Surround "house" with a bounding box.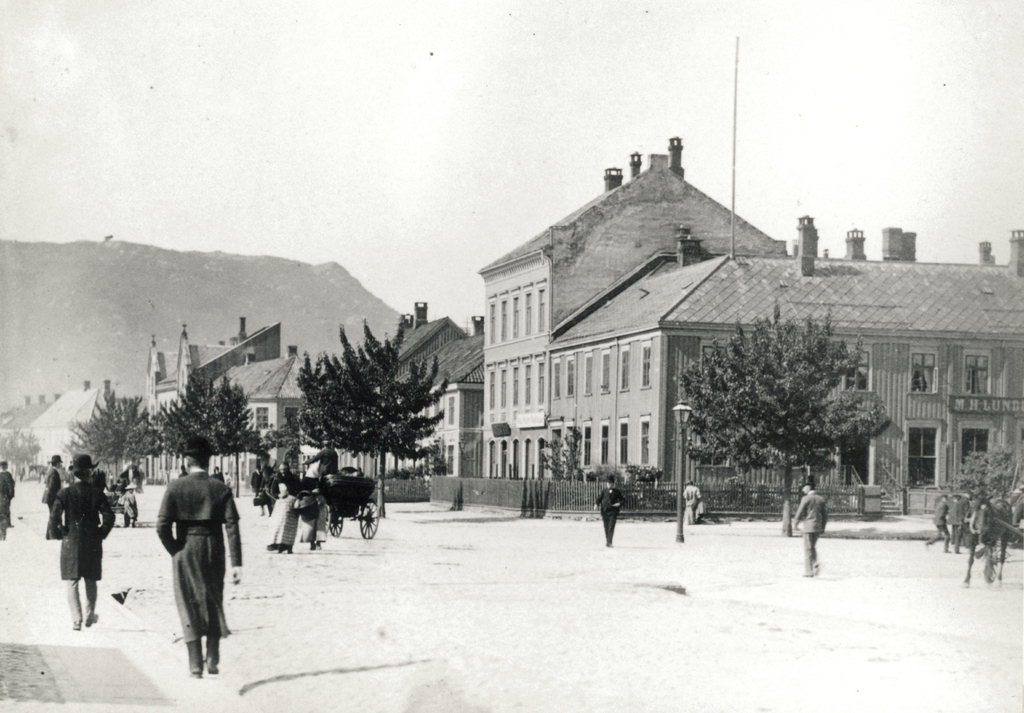
select_region(433, 142, 984, 530).
